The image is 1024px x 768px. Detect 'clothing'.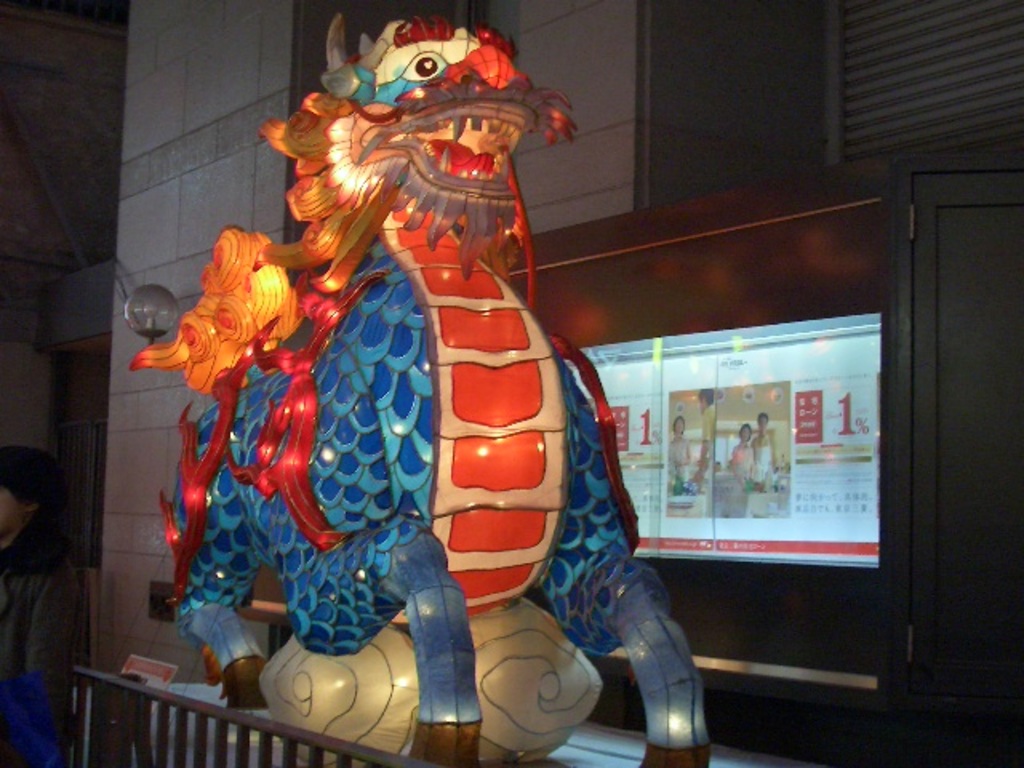
Detection: region(0, 541, 83, 765).
